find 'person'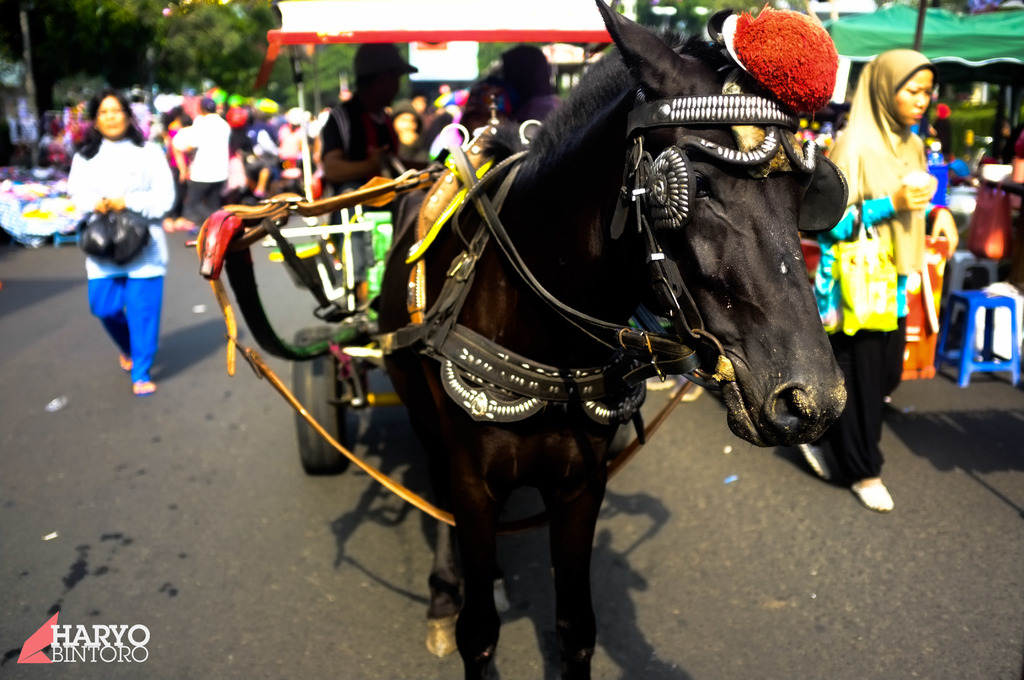
68 100 162 410
